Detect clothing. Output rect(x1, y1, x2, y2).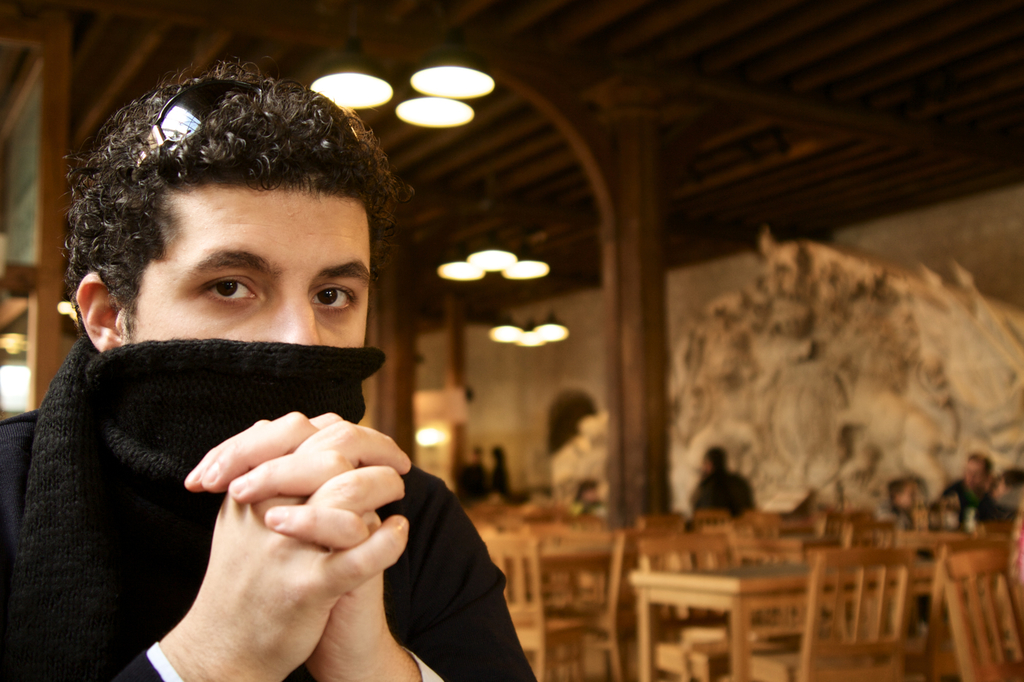
rect(694, 467, 755, 517).
